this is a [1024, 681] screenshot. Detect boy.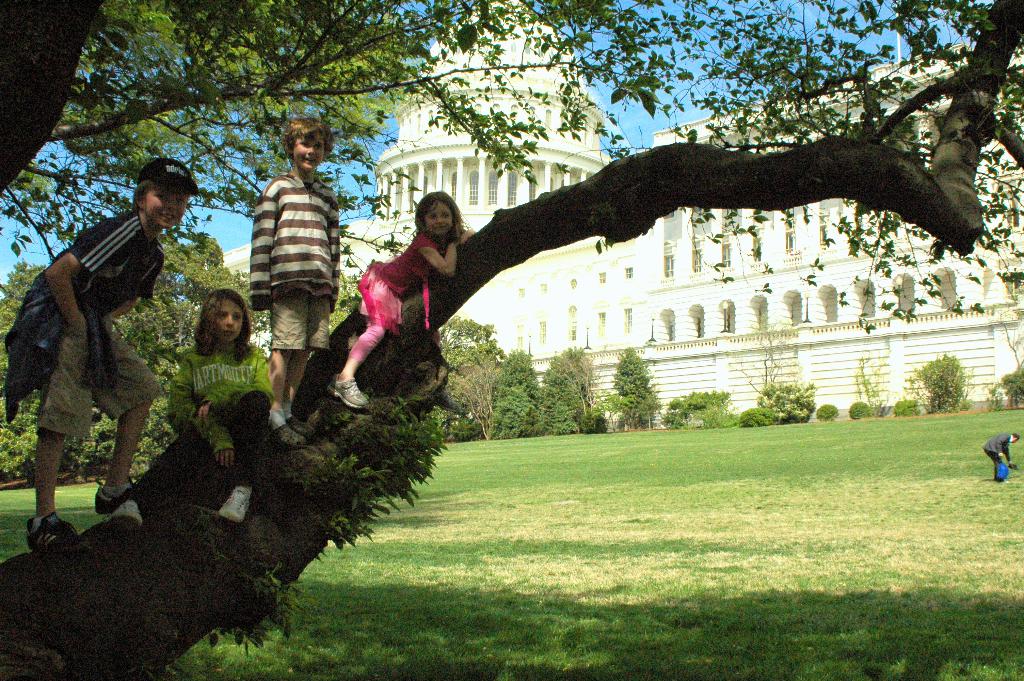
x1=4, y1=154, x2=197, y2=548.
